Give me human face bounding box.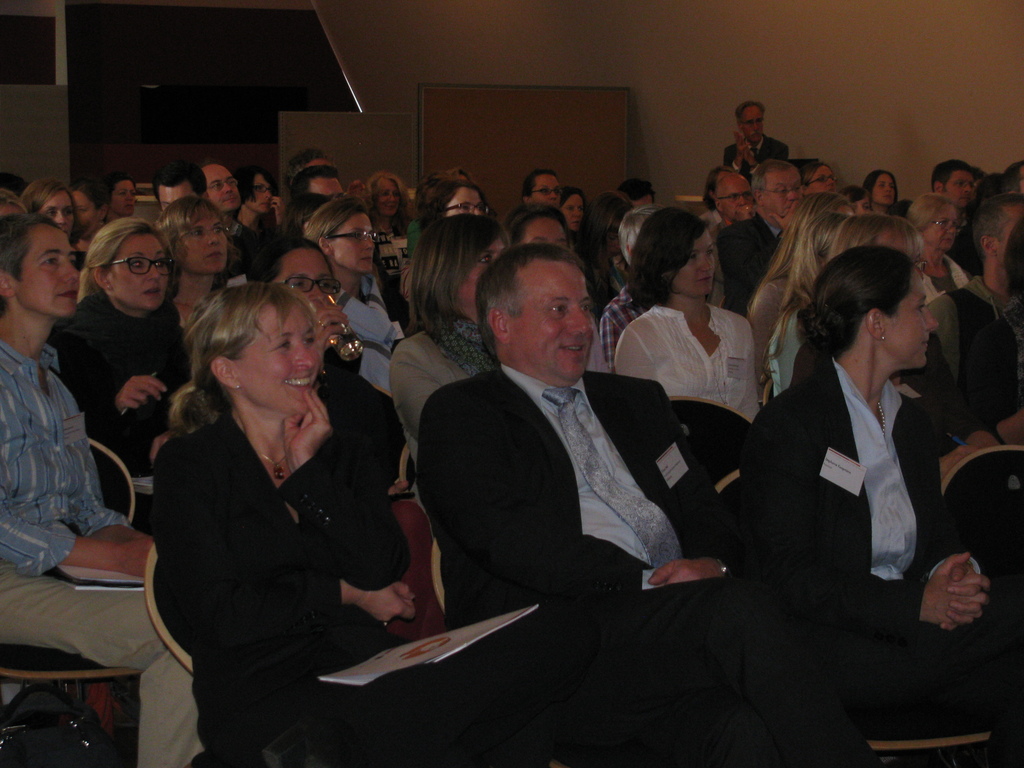
458/236/501/311.
